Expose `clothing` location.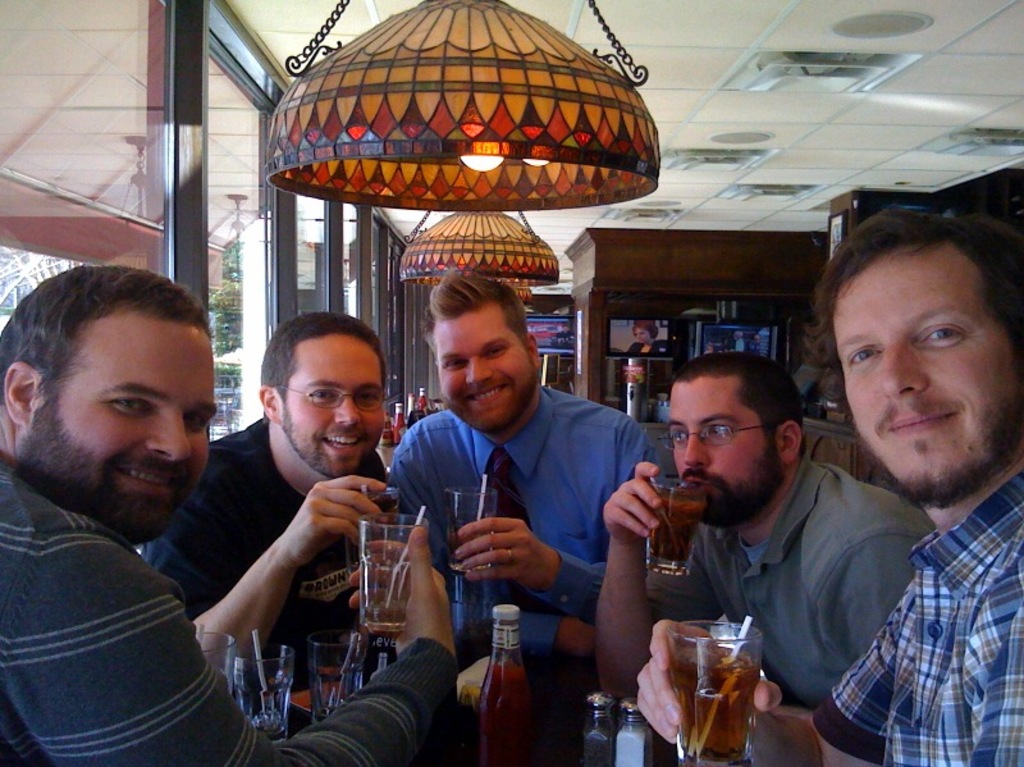
Exposed at (left=818, top=455, right=1023, bottom=766).
